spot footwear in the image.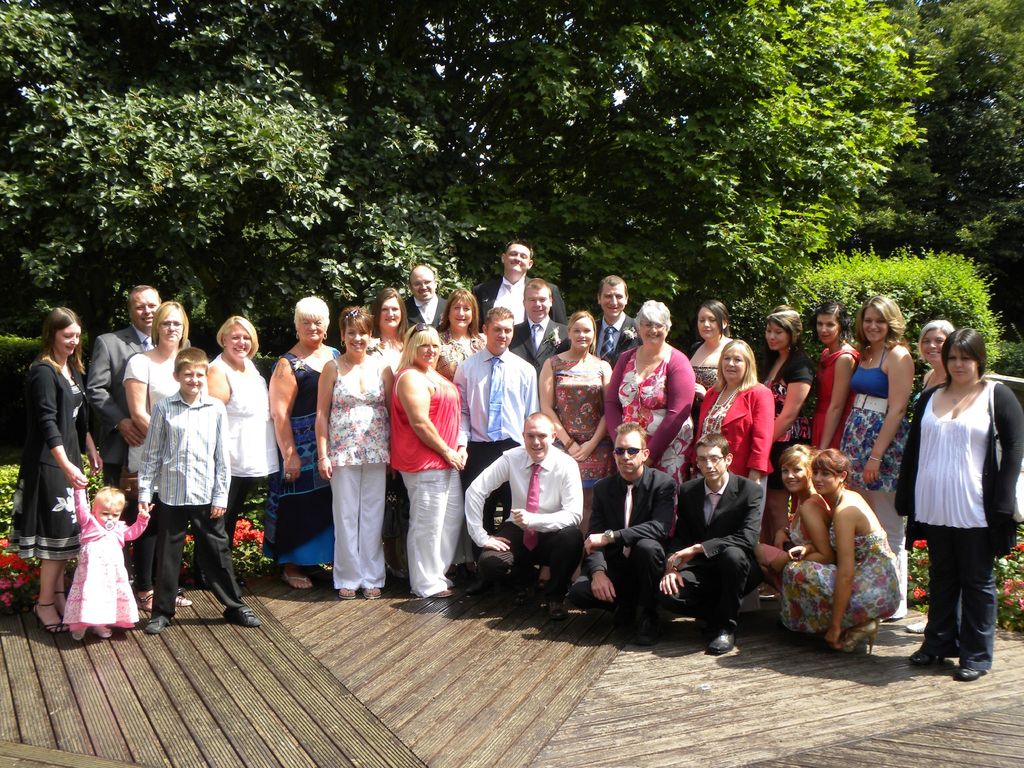
footwear found at (140,595,152,613).
